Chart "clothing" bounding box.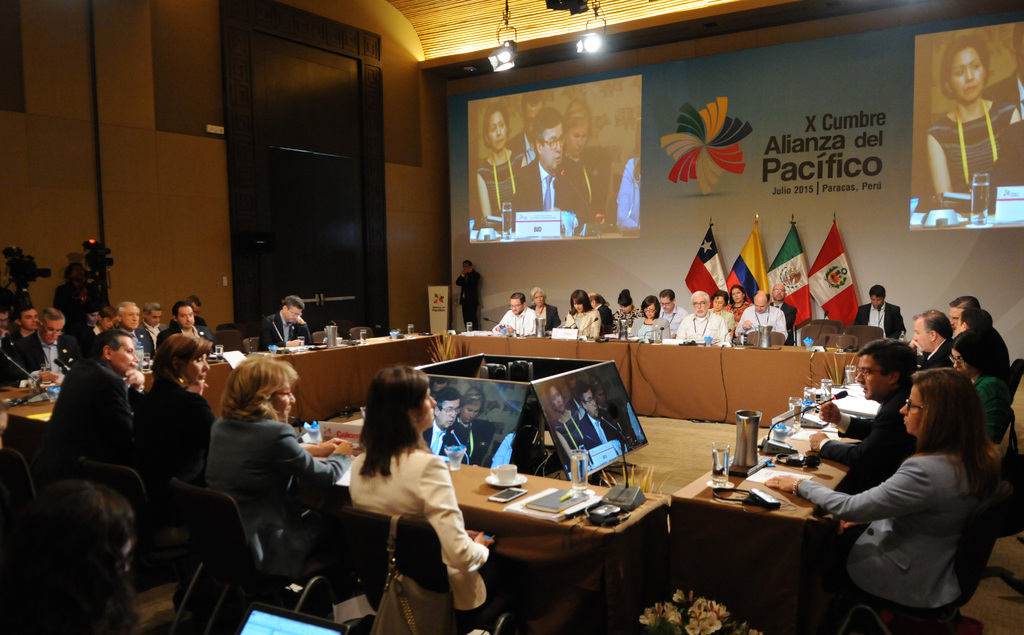
Charted: (x1=454, y1=417, x2=482, y2=466).
